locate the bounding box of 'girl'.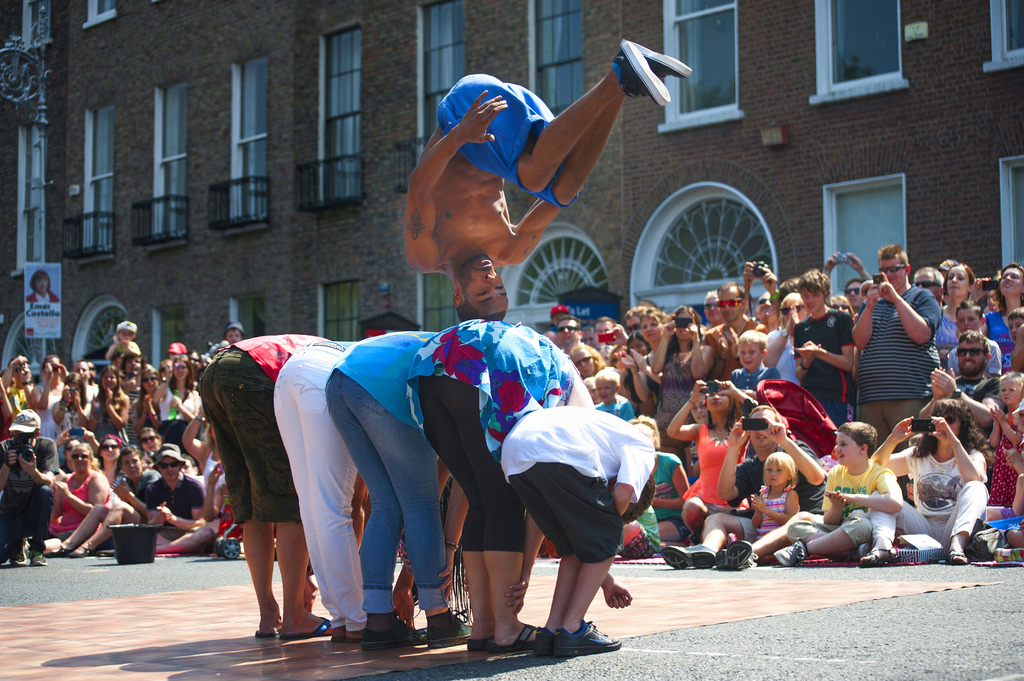
Bounding box: (623, 331, 651, 392).
